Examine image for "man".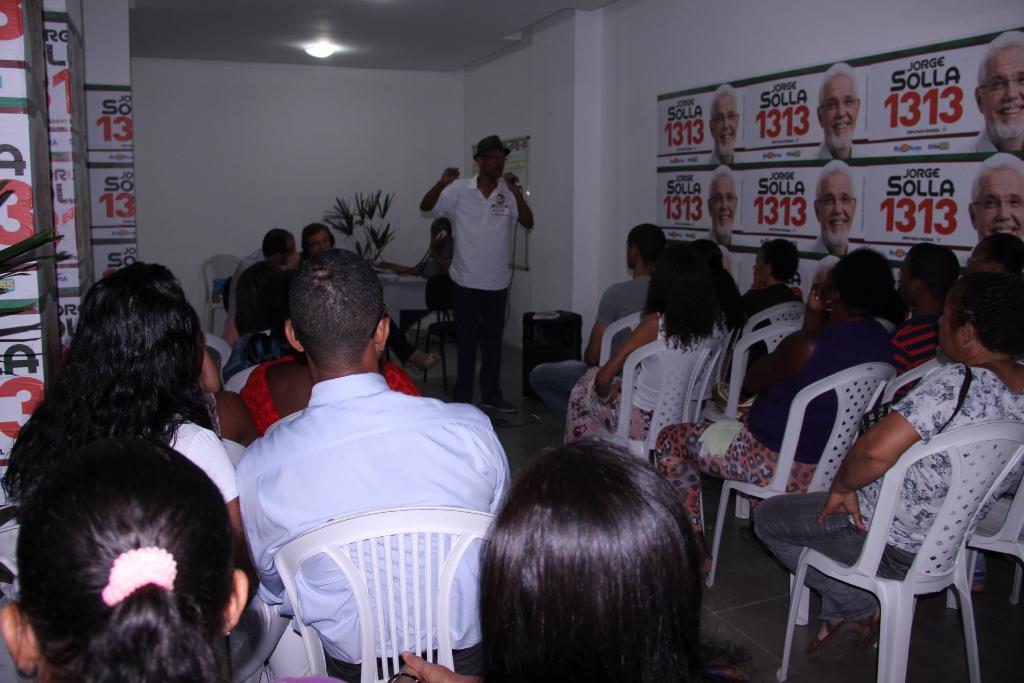
Examination result: 529 226 676 437.
